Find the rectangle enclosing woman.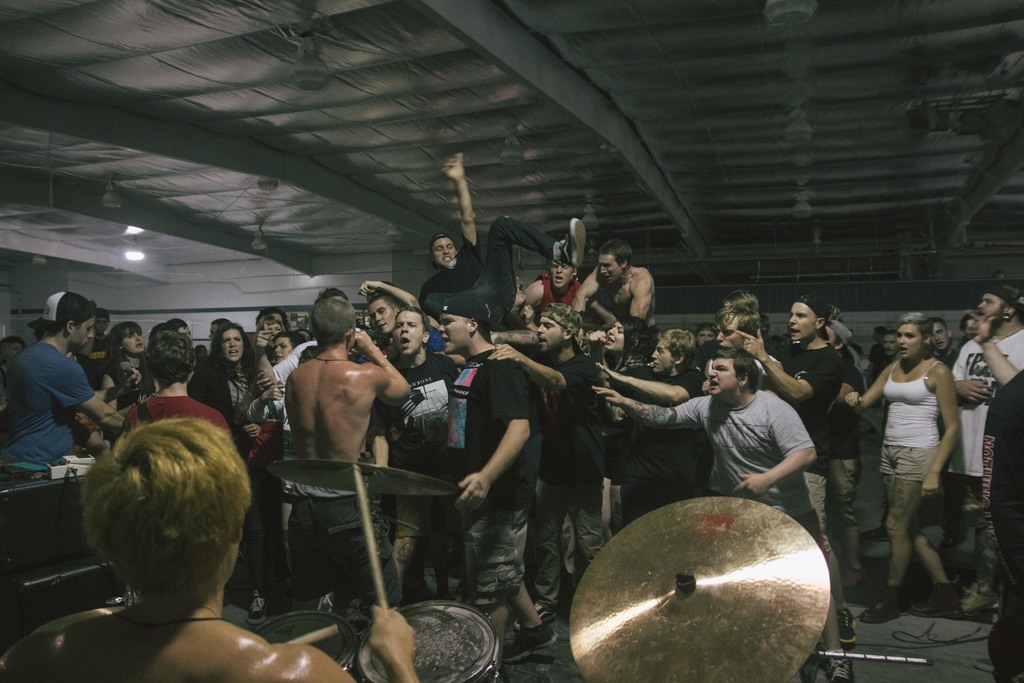
x1=0 y1=334 x2=22 y2=408.
